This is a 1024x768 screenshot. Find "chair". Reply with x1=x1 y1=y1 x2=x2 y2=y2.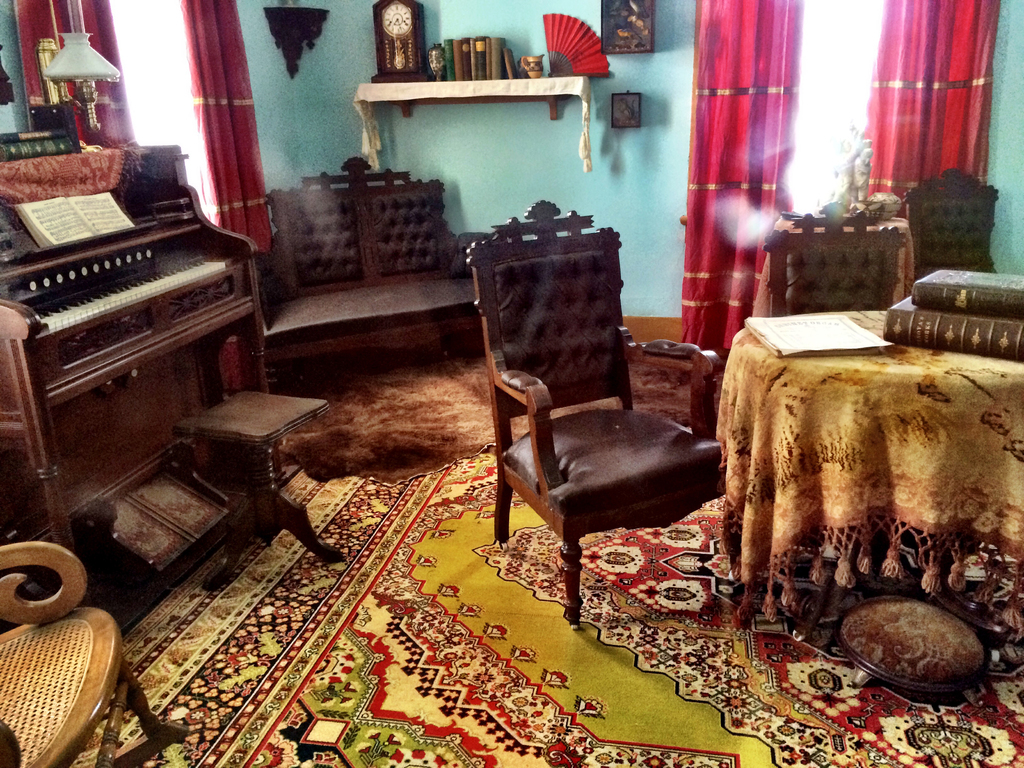
x1=897 y1=177 x2=1002 y2=275.
